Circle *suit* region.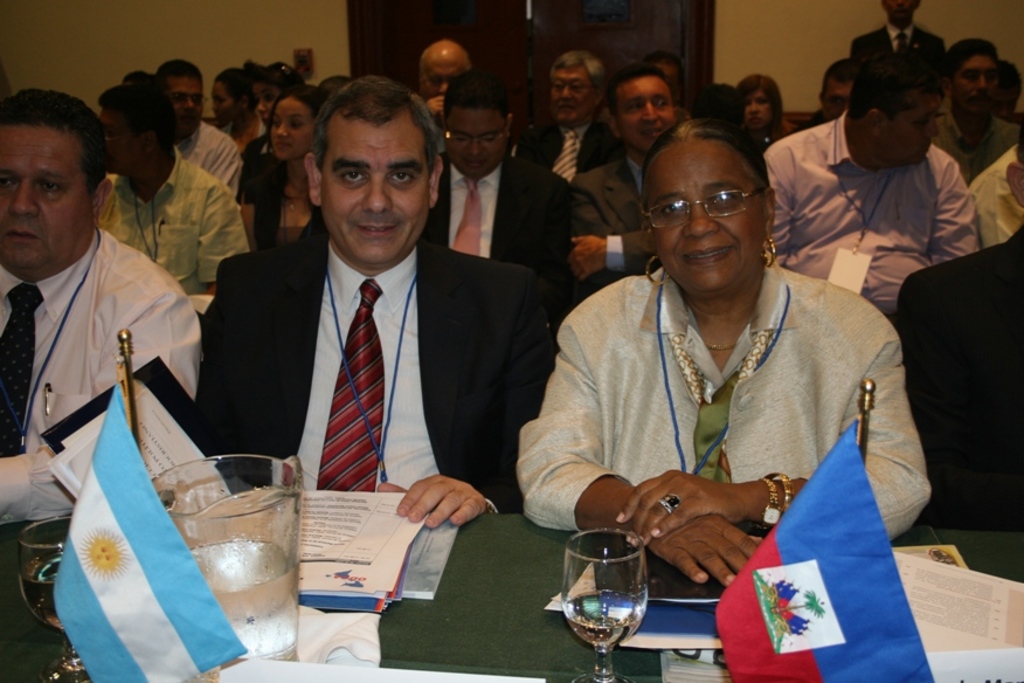
Region: [425, 152, 579, 367].
